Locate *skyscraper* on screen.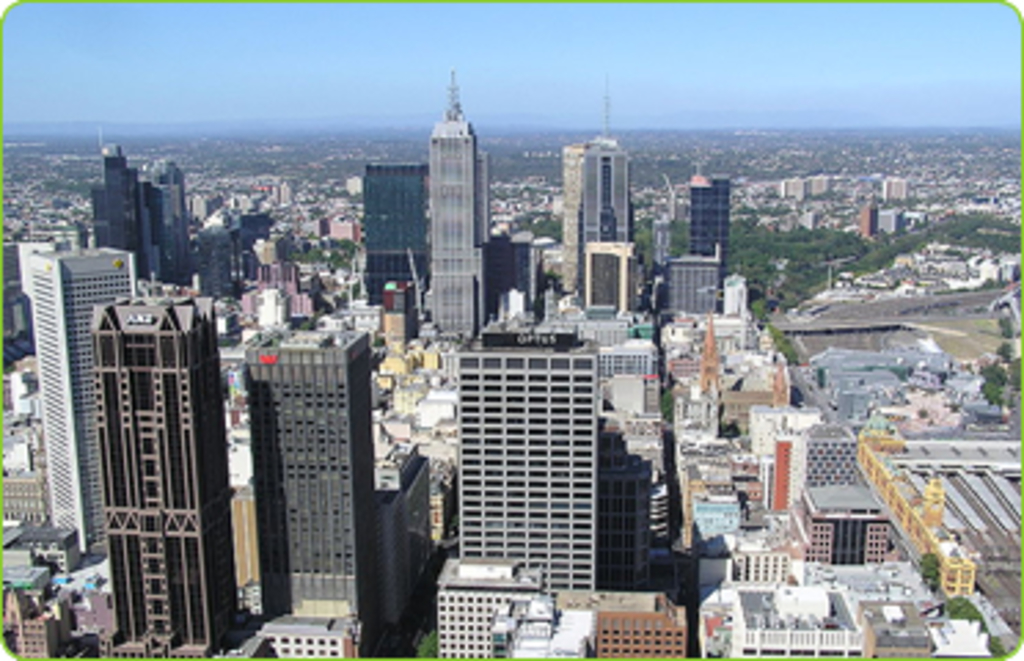
On screen at [x1=435, y1=121, x2=476, y2=339].
